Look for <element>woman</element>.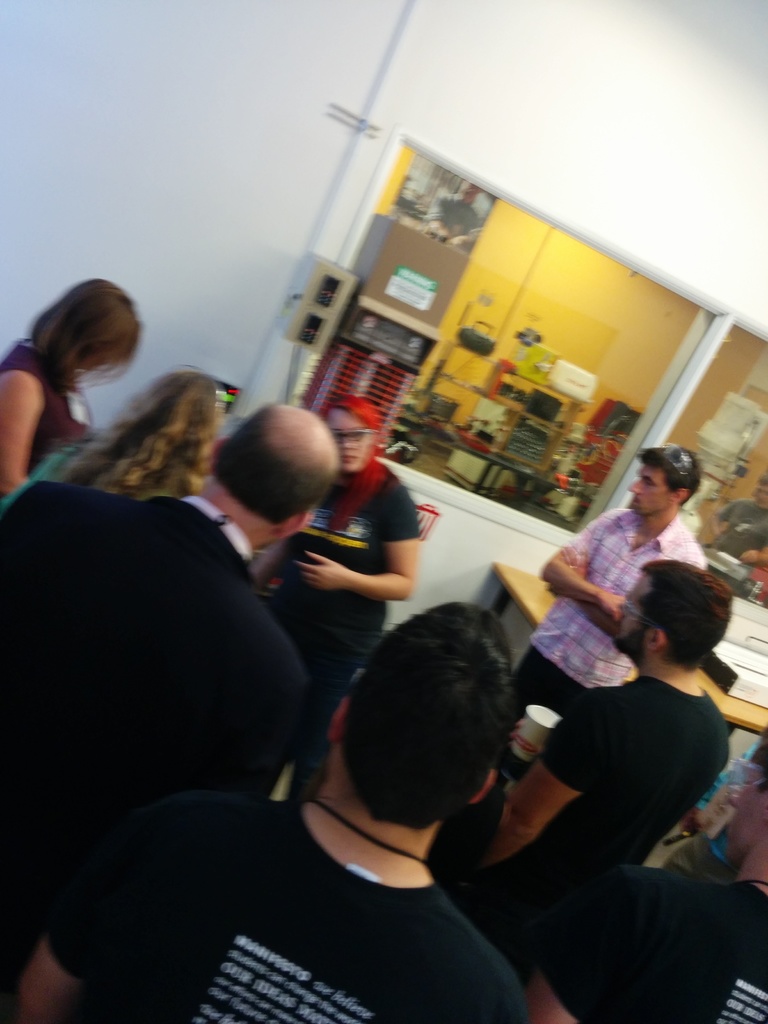
Found: bbox(0, 370, 219, 516).
